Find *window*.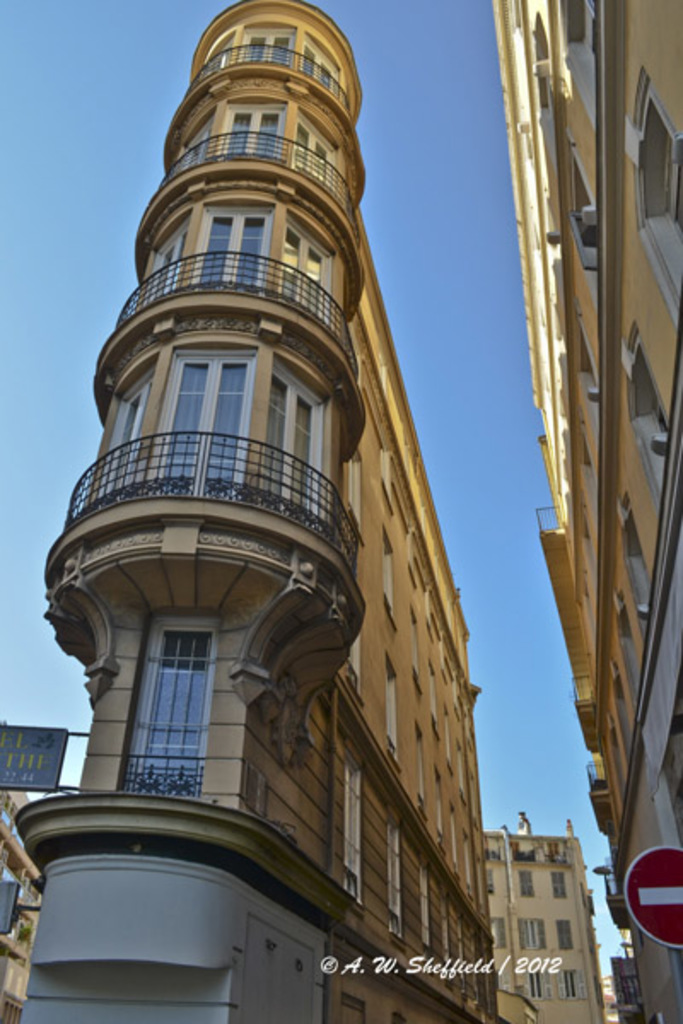
512 869 538 905.
